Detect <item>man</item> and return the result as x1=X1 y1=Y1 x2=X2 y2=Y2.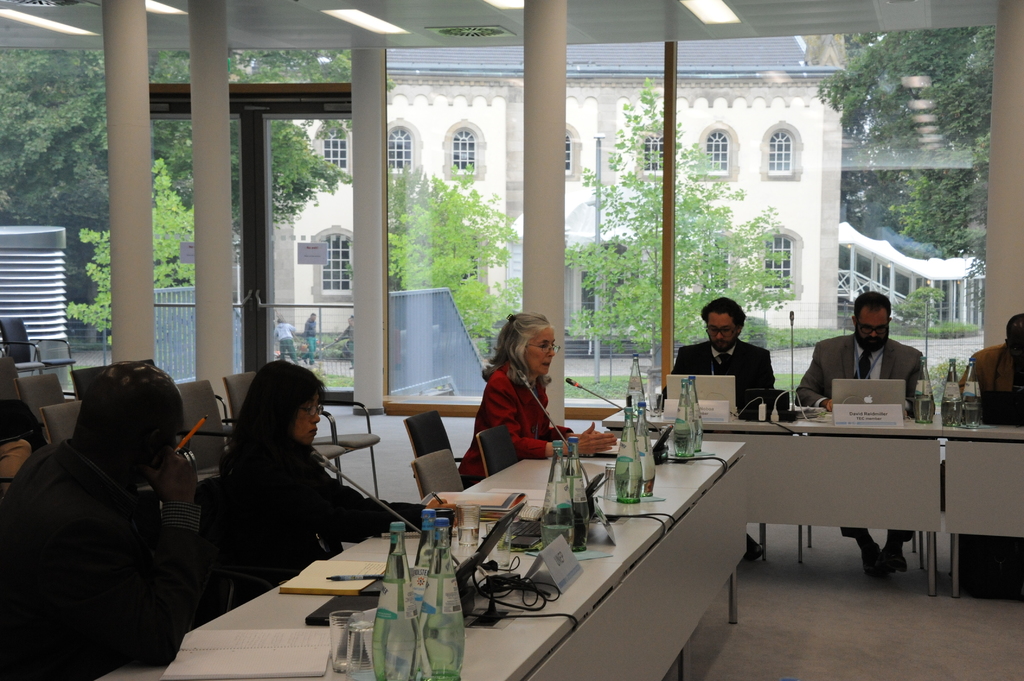
x1=960 y1=307 x2=1023 y2=424.
